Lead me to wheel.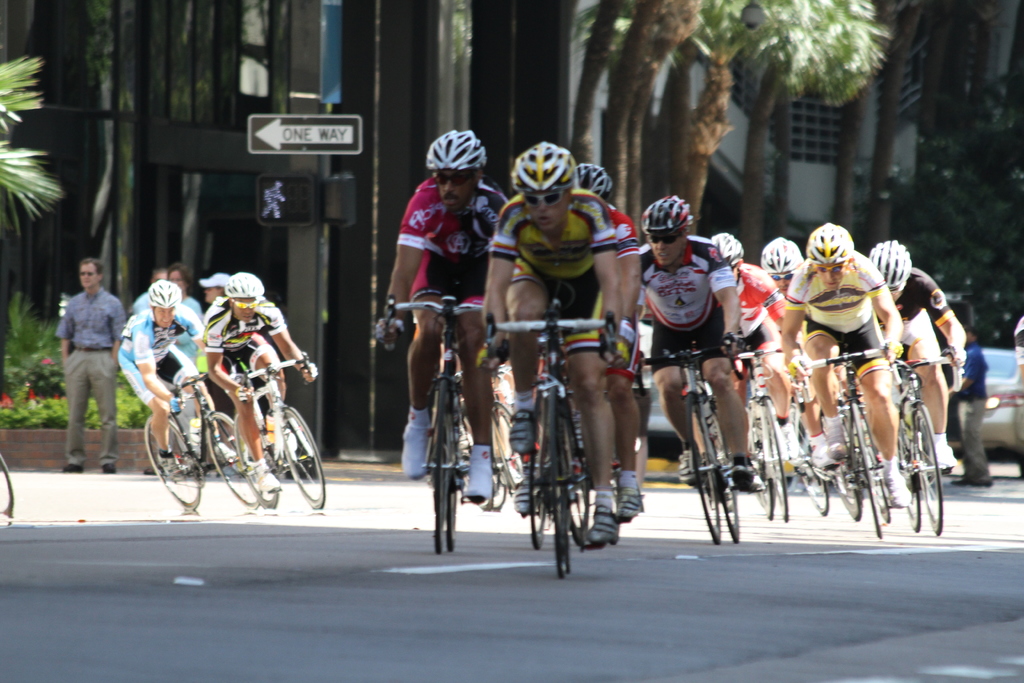
Lead to (x1=433, y1=373, x2=454, y2=555).
